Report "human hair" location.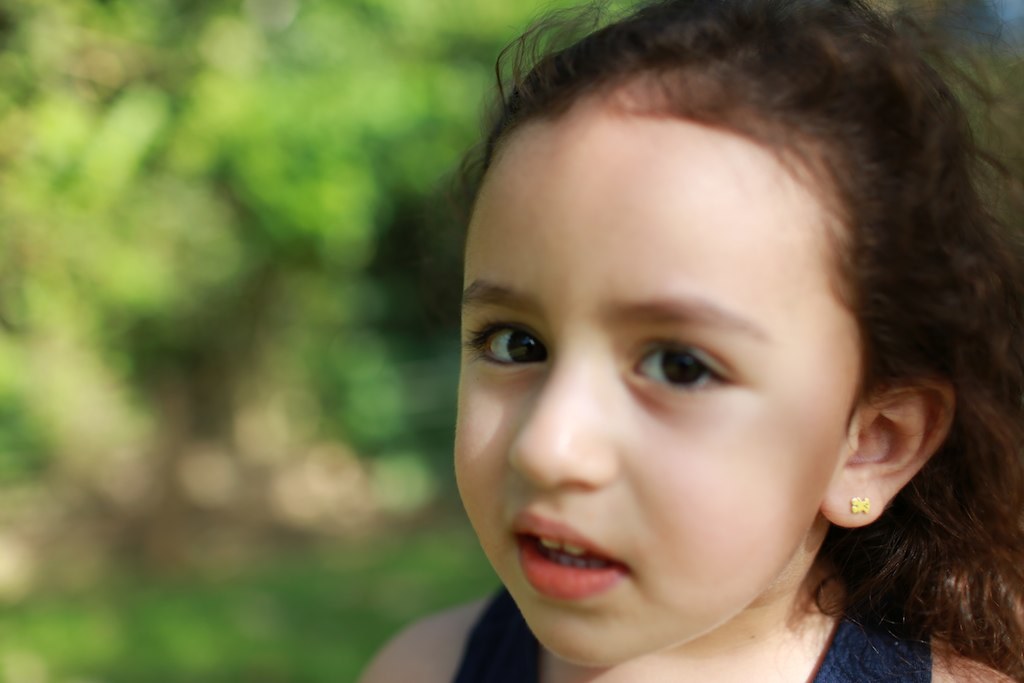
Report: (x1=350, y1=1, x2=1022, y2=681).
